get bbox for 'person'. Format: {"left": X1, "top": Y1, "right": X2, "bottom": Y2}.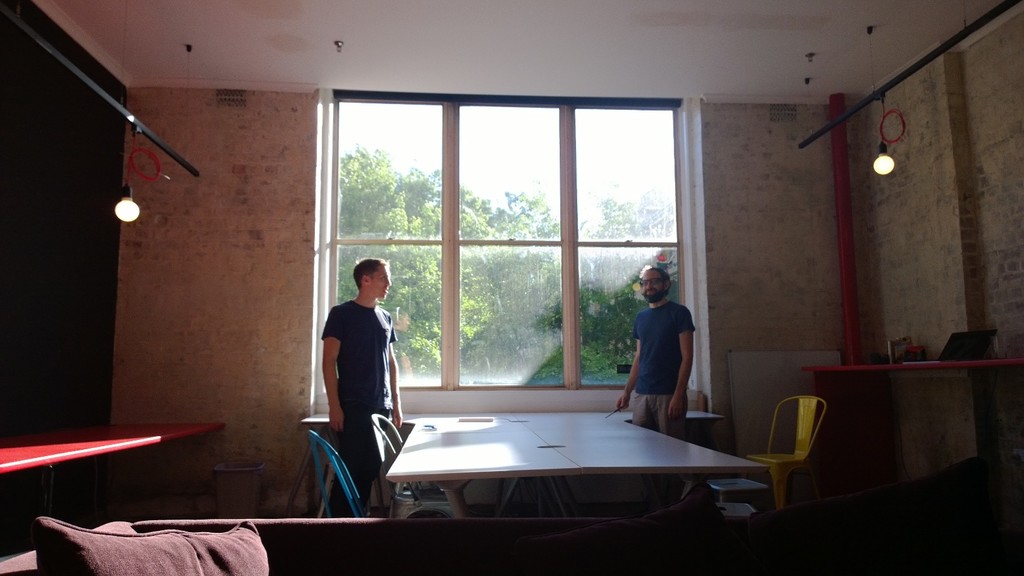
{"left": 621, "top": 256, "right": 700, "bottom": 442}.
